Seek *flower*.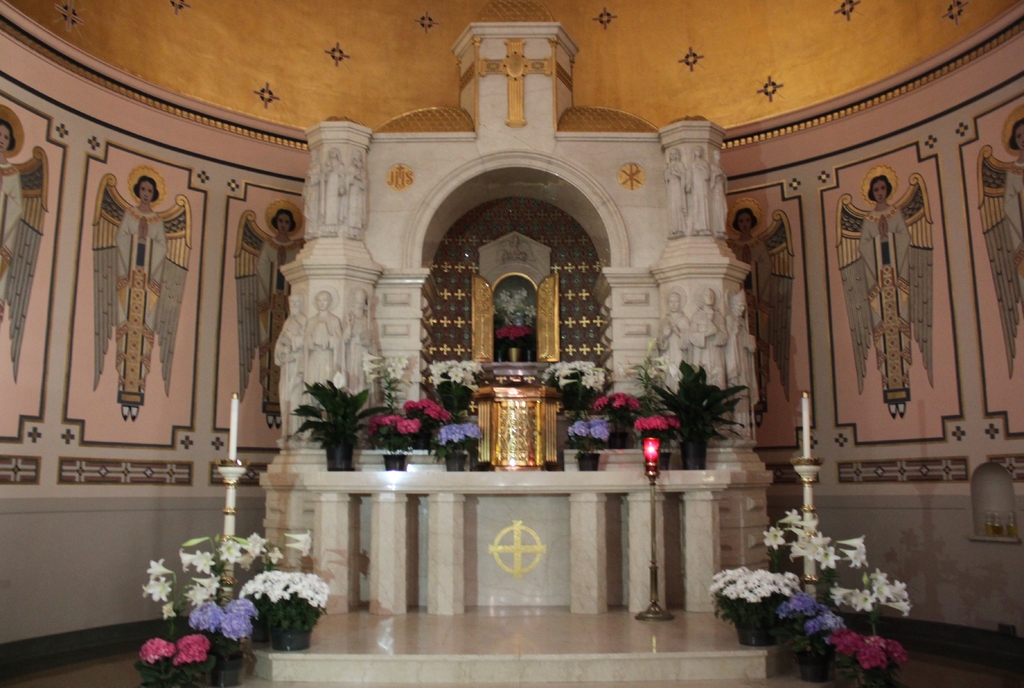
bbox=[283, 540, 312, 555].
